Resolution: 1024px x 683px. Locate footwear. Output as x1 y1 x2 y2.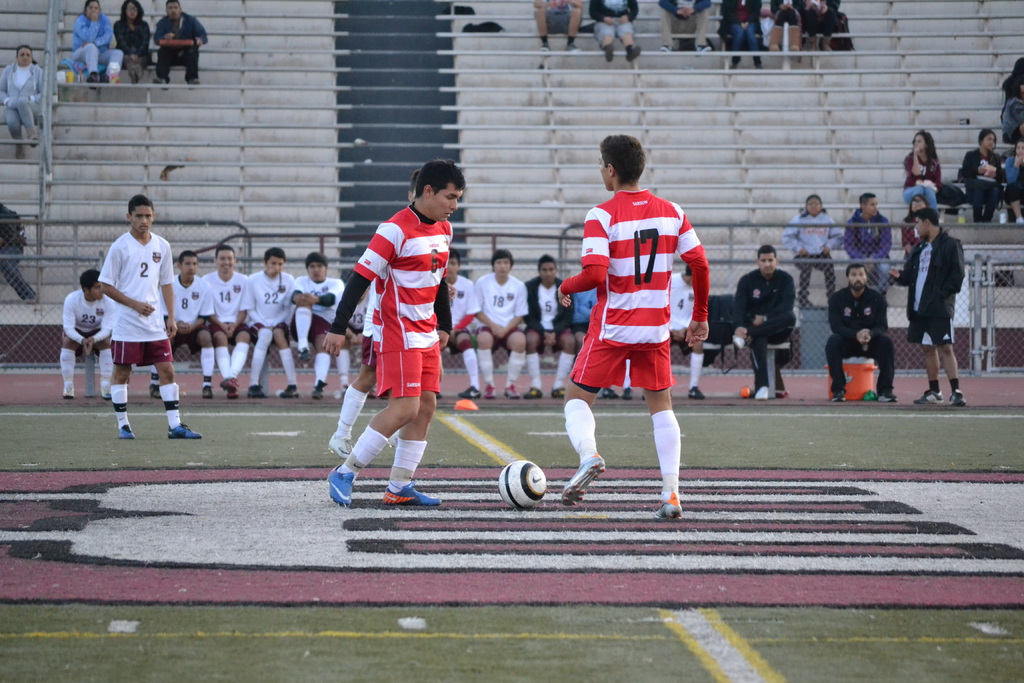
87 74 97 92.
